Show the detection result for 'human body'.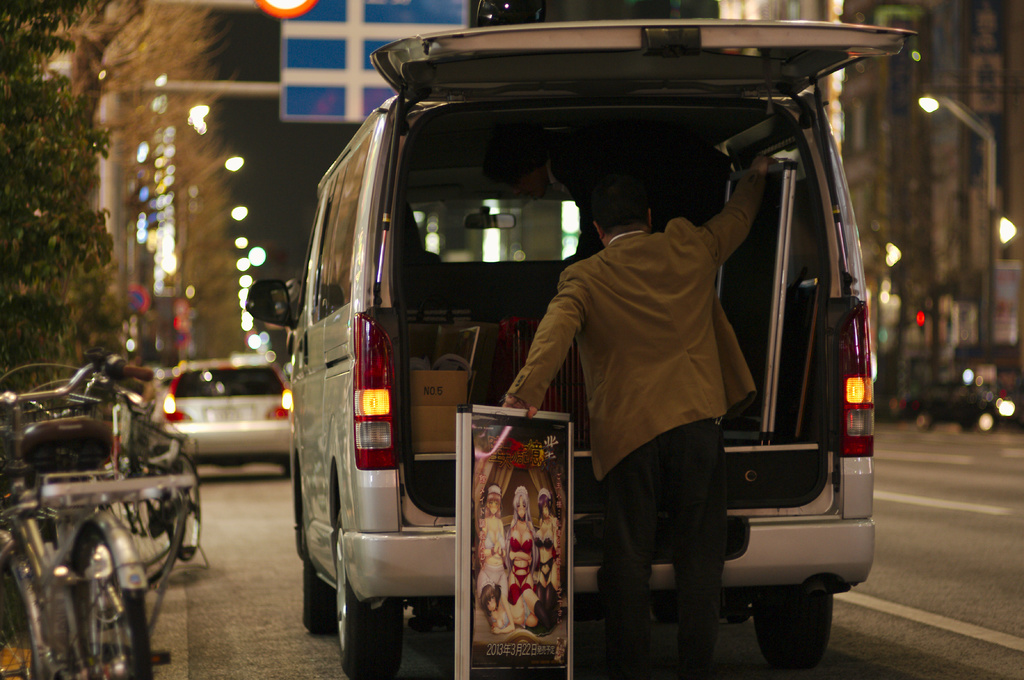
(x1=477, y1=514, x2=506, y2=608).
